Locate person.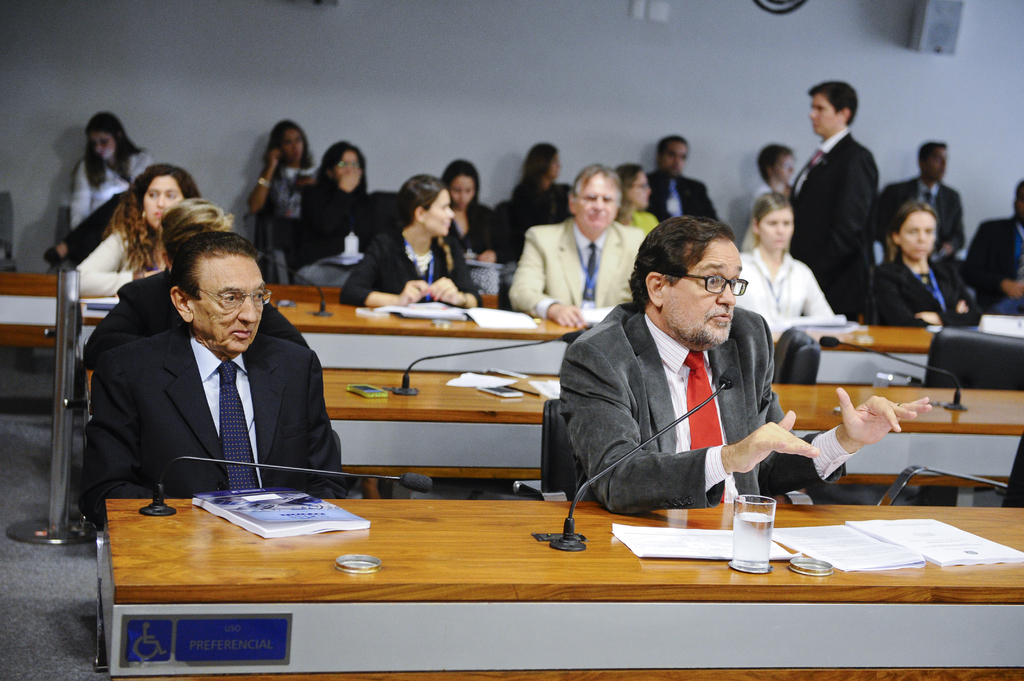
Bounding box: [left=862, top=197, right=970, bottom=324].
